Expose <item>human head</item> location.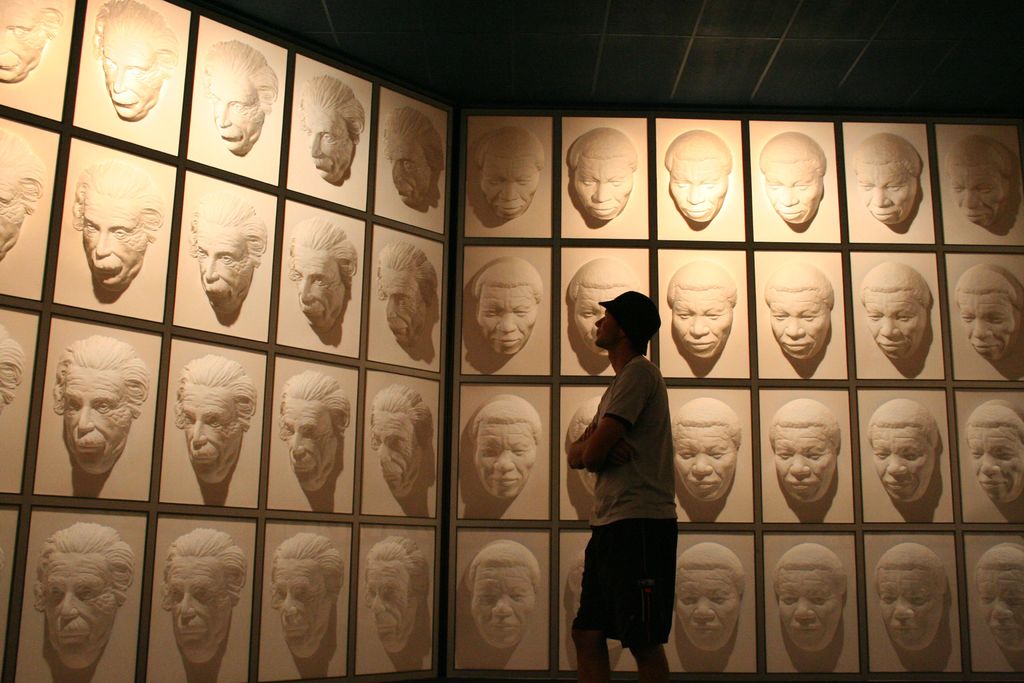
Exposed at 858,259,935,357.
